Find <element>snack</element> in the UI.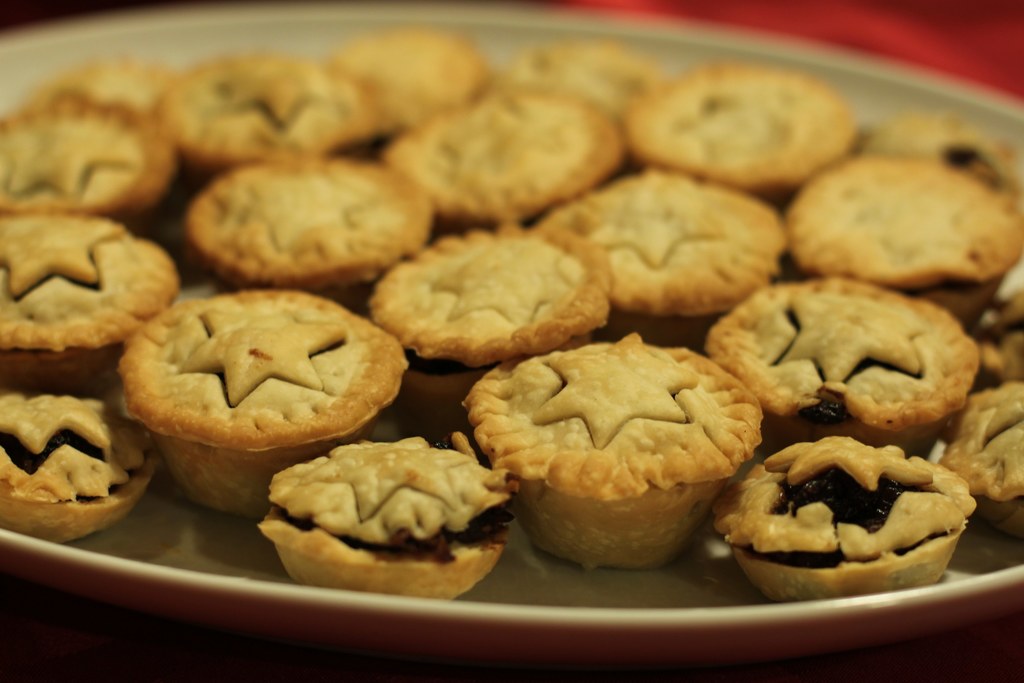
UI element at detection(708, 428, 973, 599).
